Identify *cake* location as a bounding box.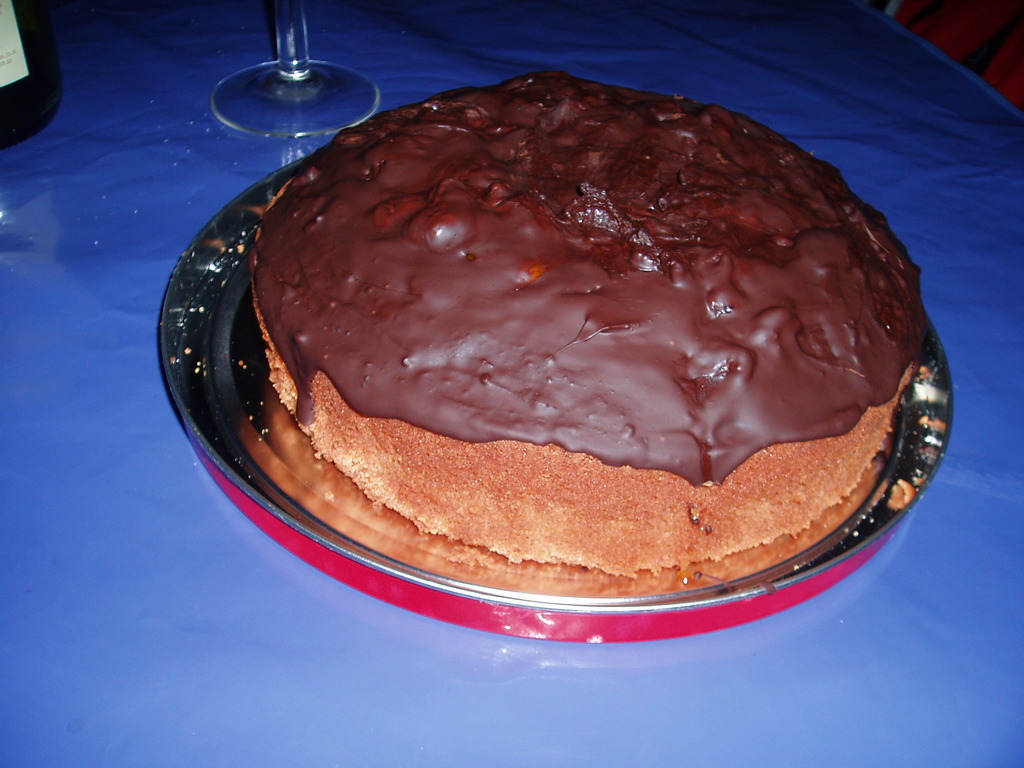
[228,68,931,590].
